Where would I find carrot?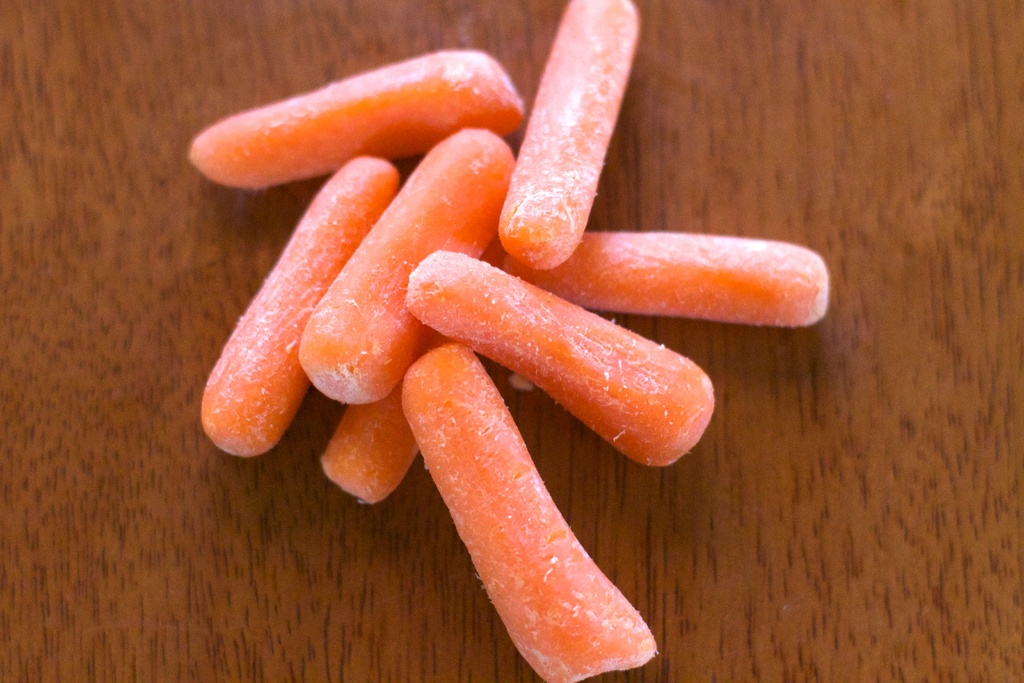
At l=189, t=47, r=527, b=178.
